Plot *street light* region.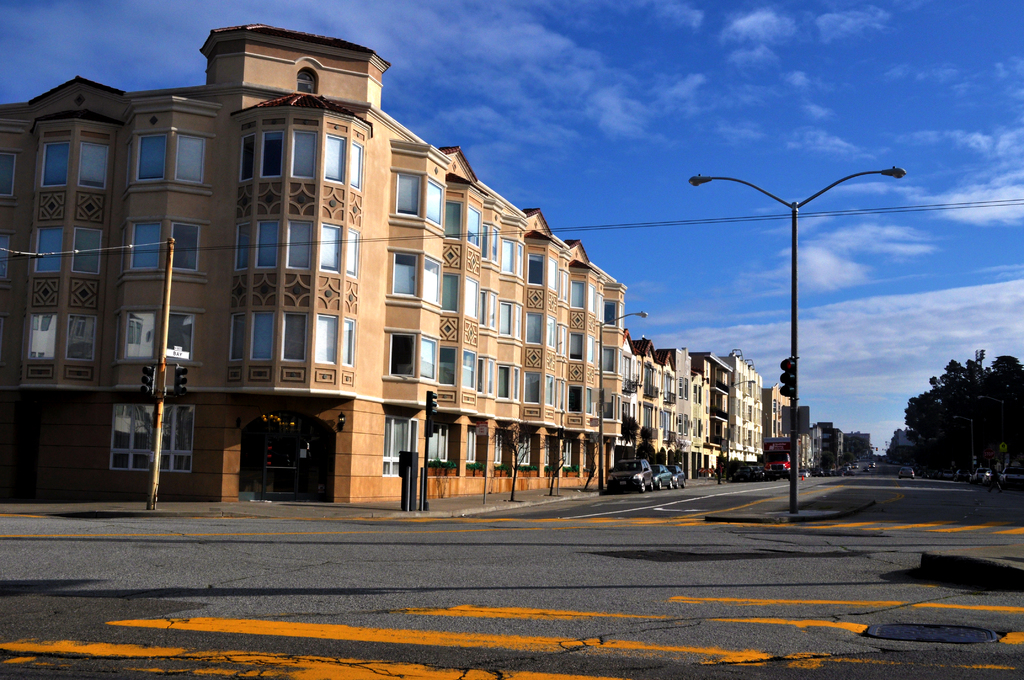
Plotted at 954:414:976:474.
